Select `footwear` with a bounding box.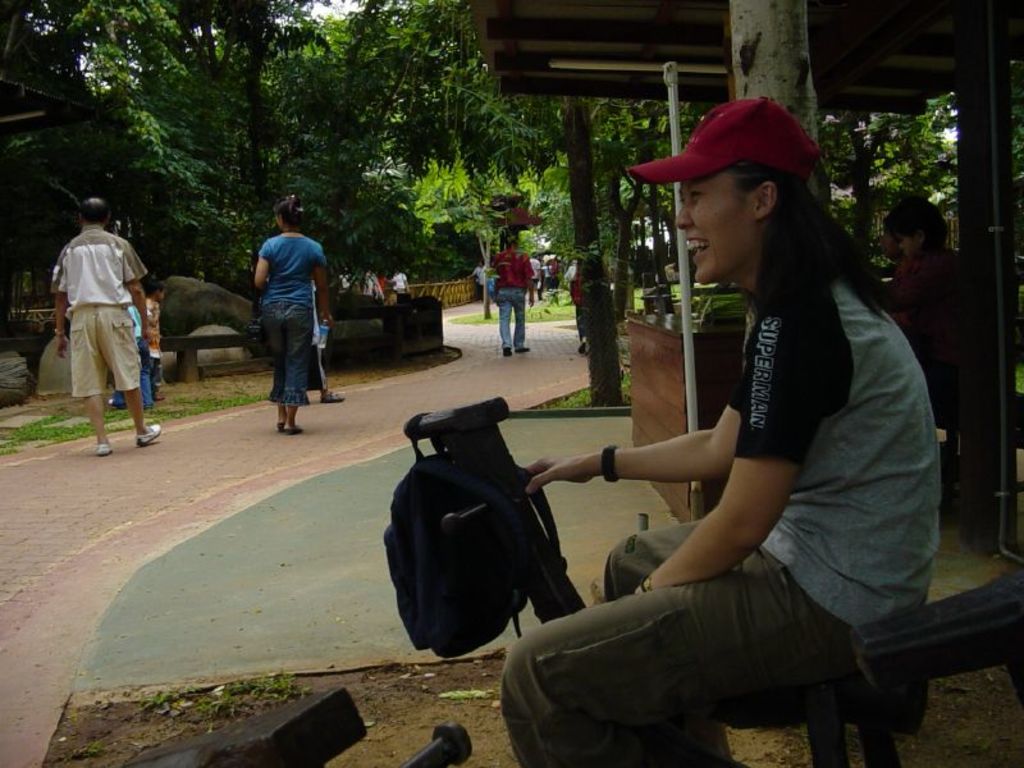
319 388 351 402.
